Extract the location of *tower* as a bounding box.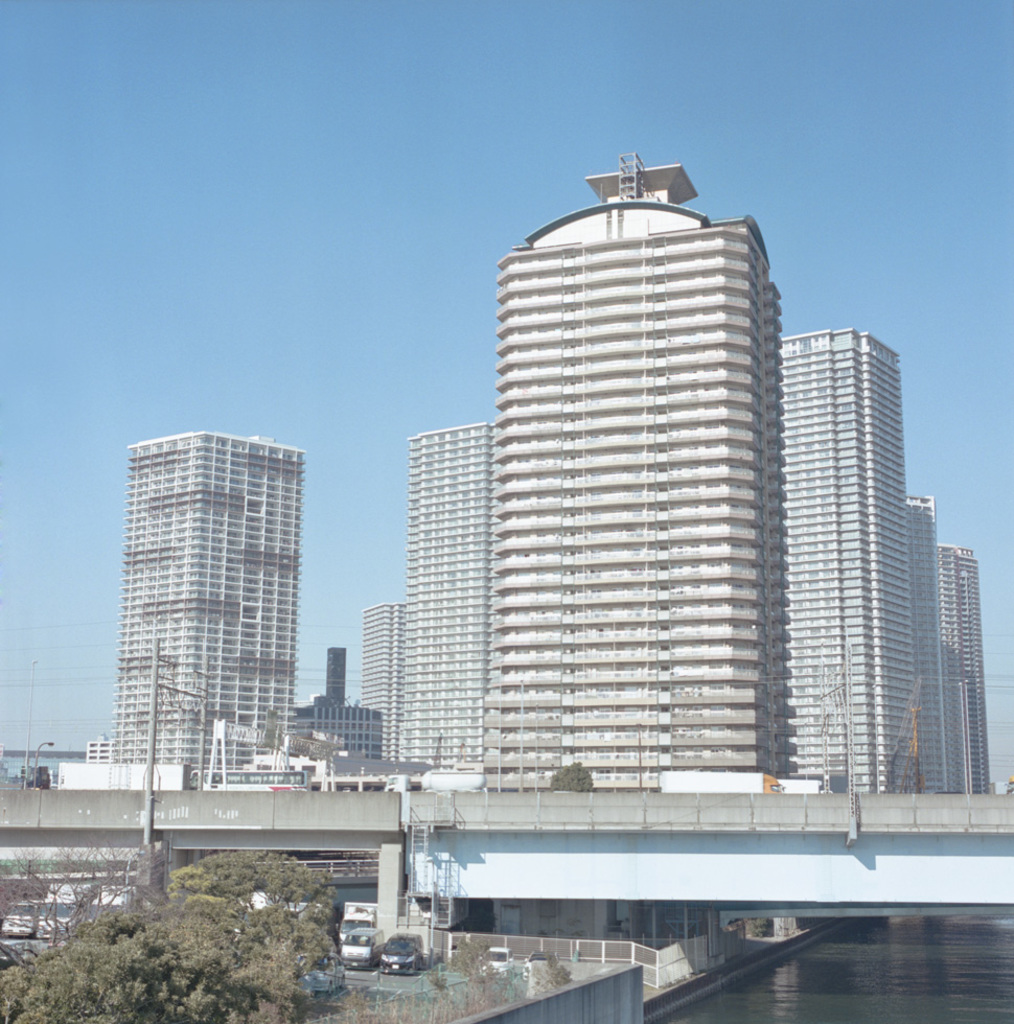
480:144:800:794.
